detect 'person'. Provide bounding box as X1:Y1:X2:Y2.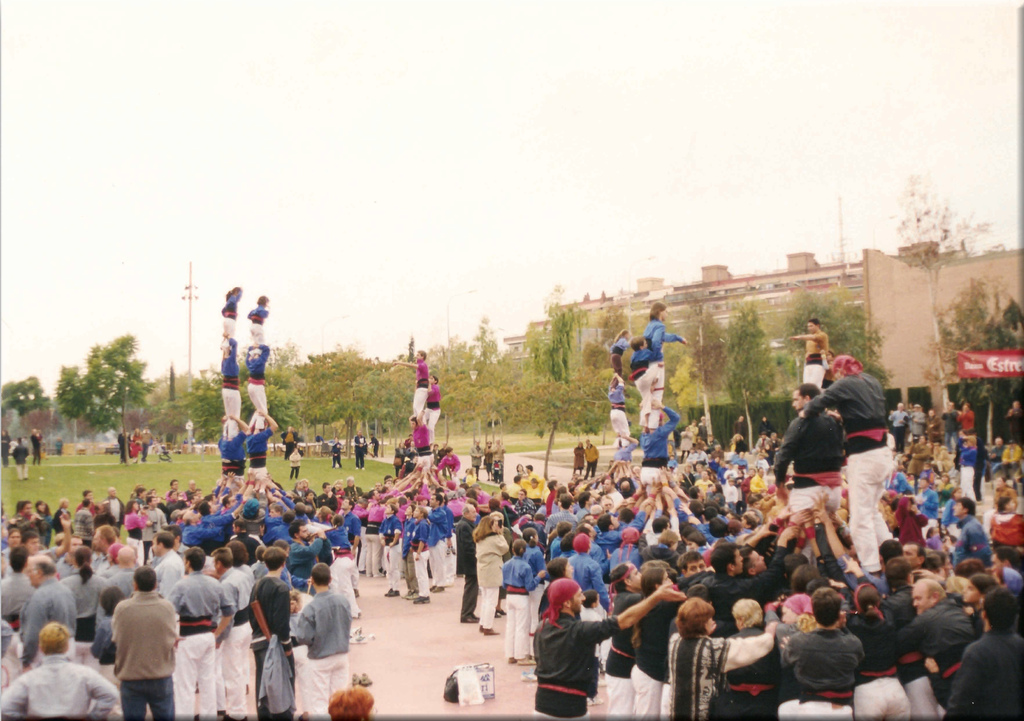
694:440:707:460.
